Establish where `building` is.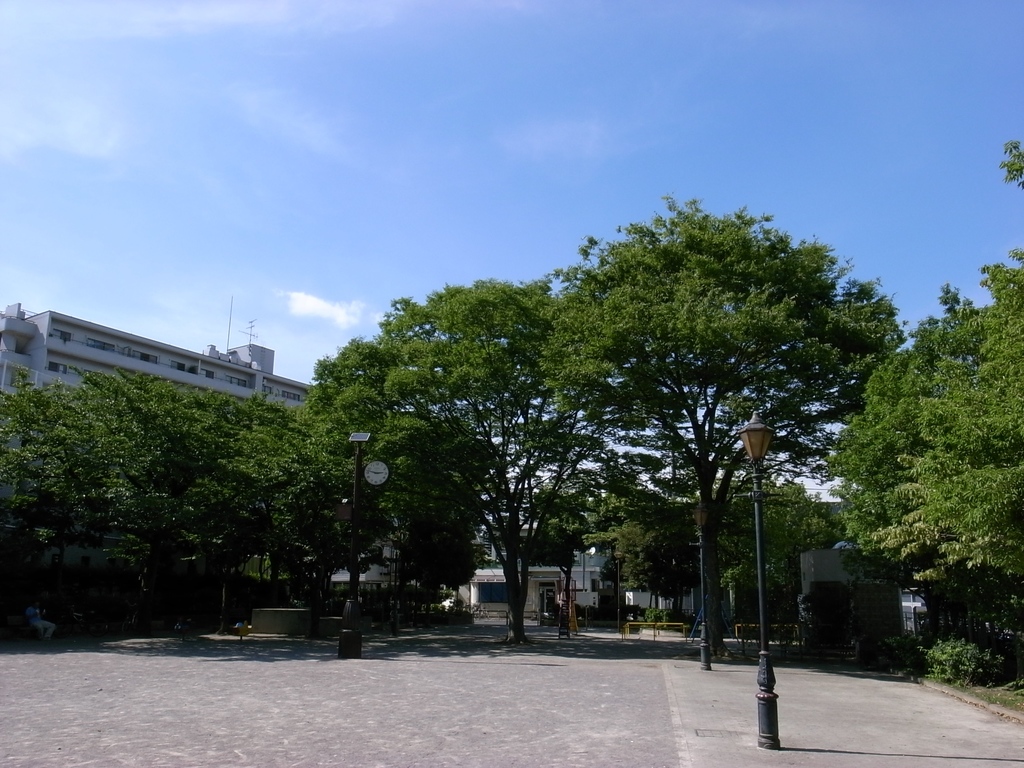
Established at {"x1": 456, "y1": 488, "x2": 606, "y2": 630}.
